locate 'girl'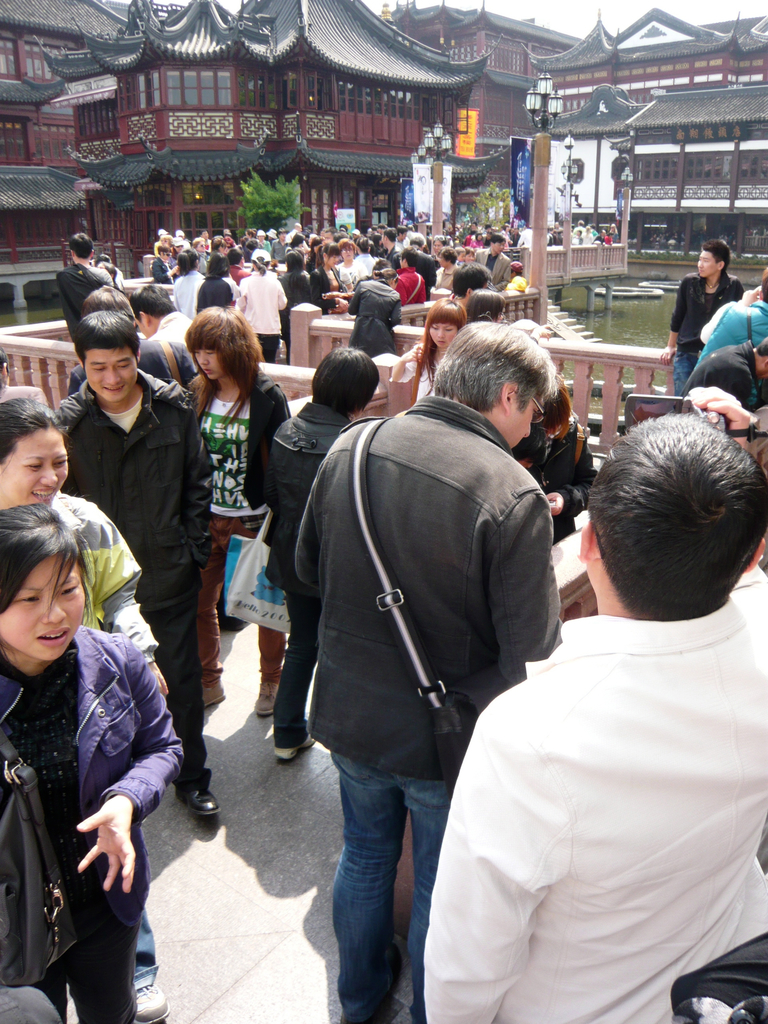
pyautogui.locateOnScreen(312, 243, 349, 307)
